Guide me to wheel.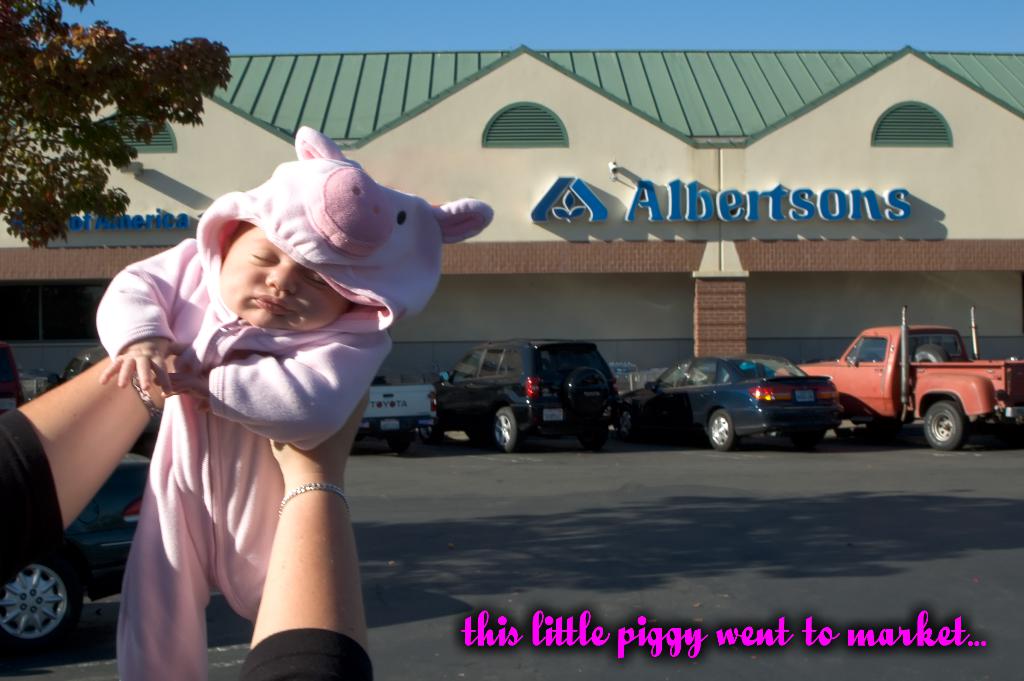
Guidance: 911, 344, 947, 364.
